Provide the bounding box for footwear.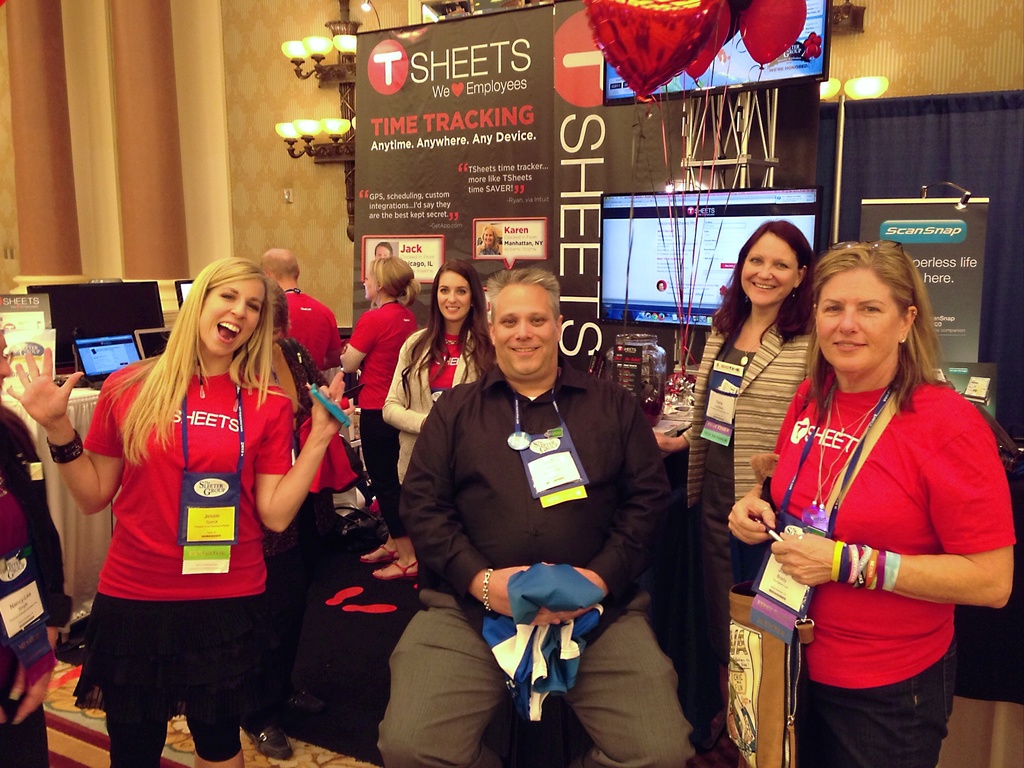
select_region(243, 724, 285, 750).
